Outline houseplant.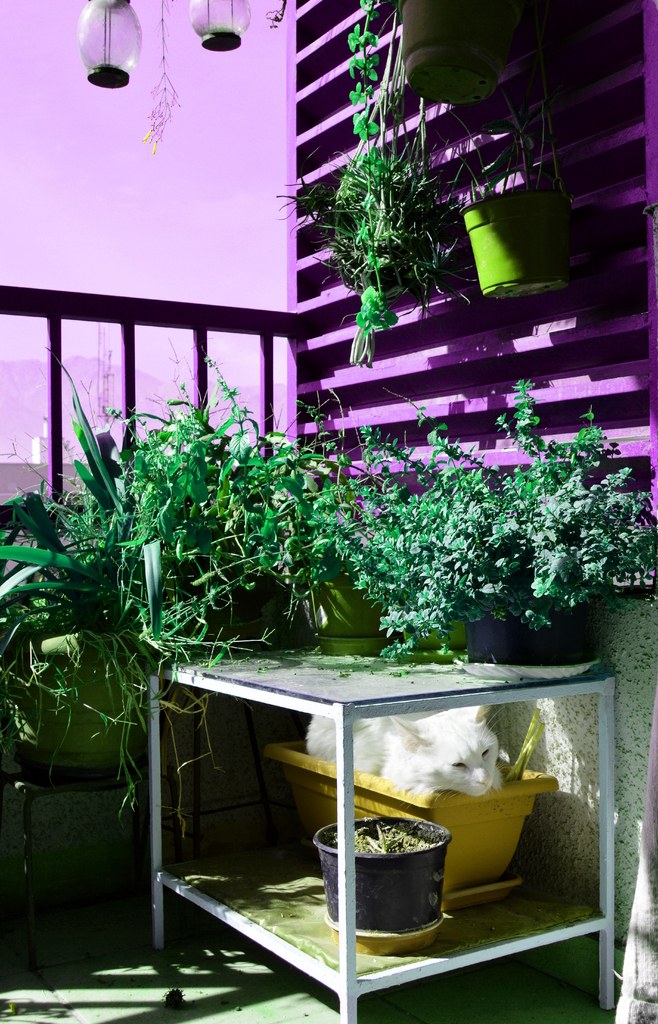
Outline: 256/701/563/911.
